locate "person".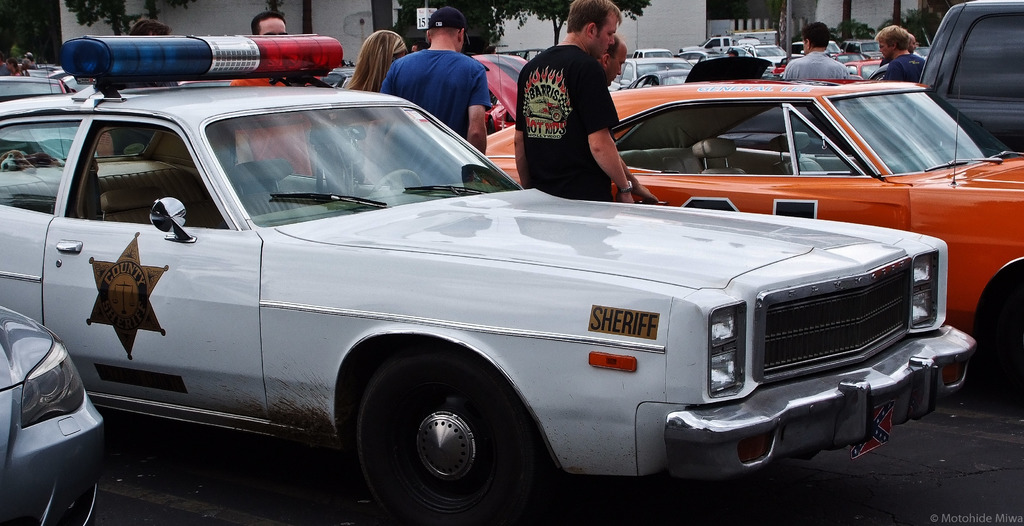
Bounding box: detection(593, 26, 663, 202).
